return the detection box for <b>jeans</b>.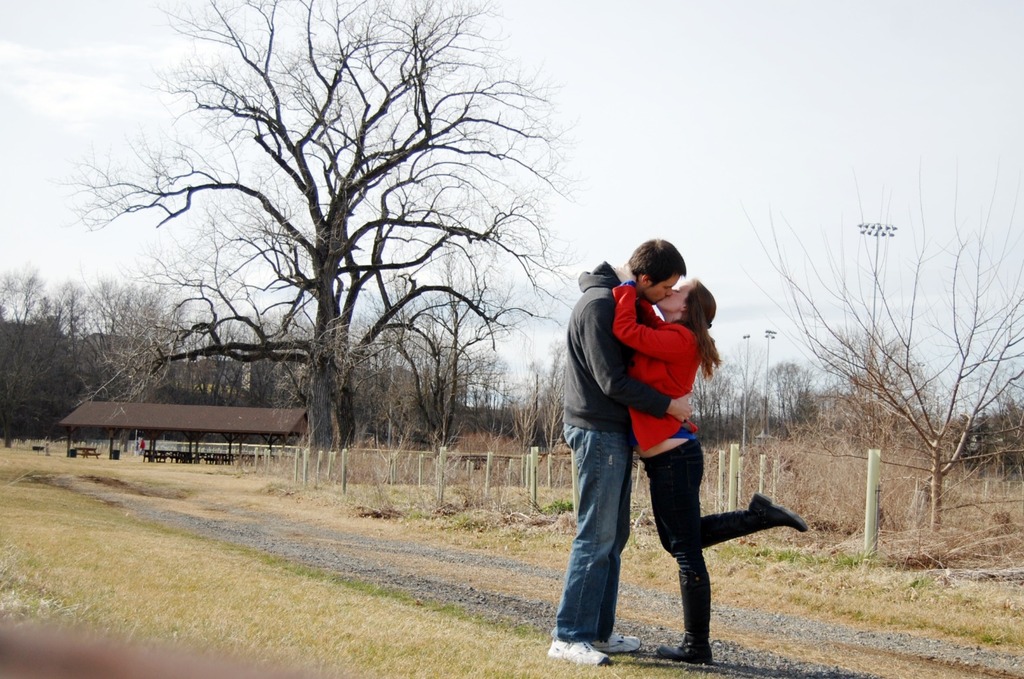
l=603, t=450, r=787, b=645.
